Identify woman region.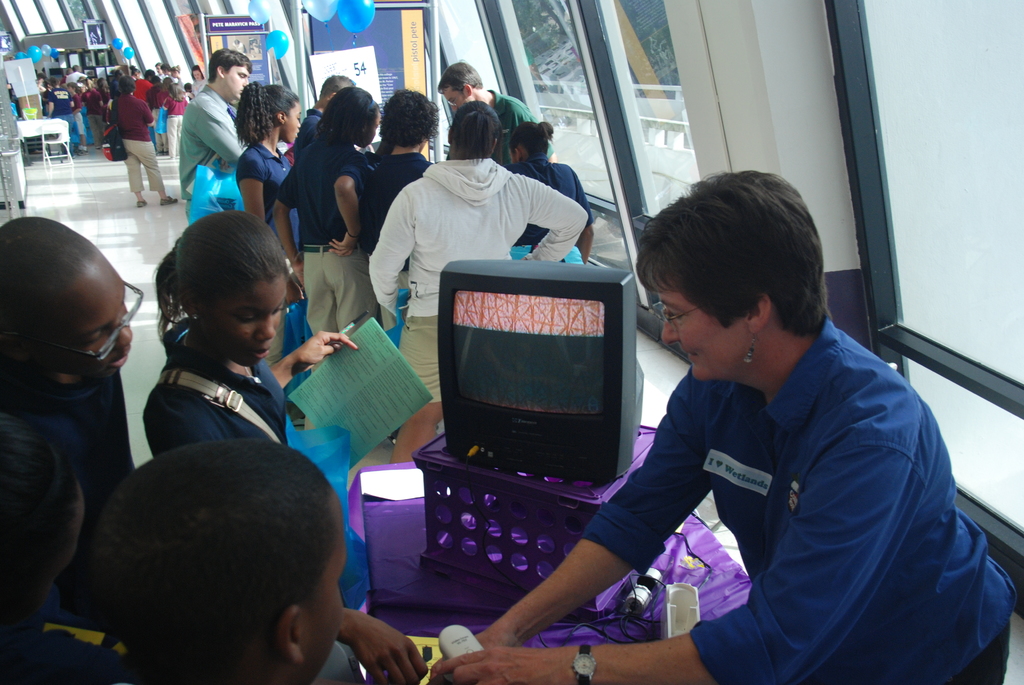
Region: bbox=(45, 76, 74, 151).
